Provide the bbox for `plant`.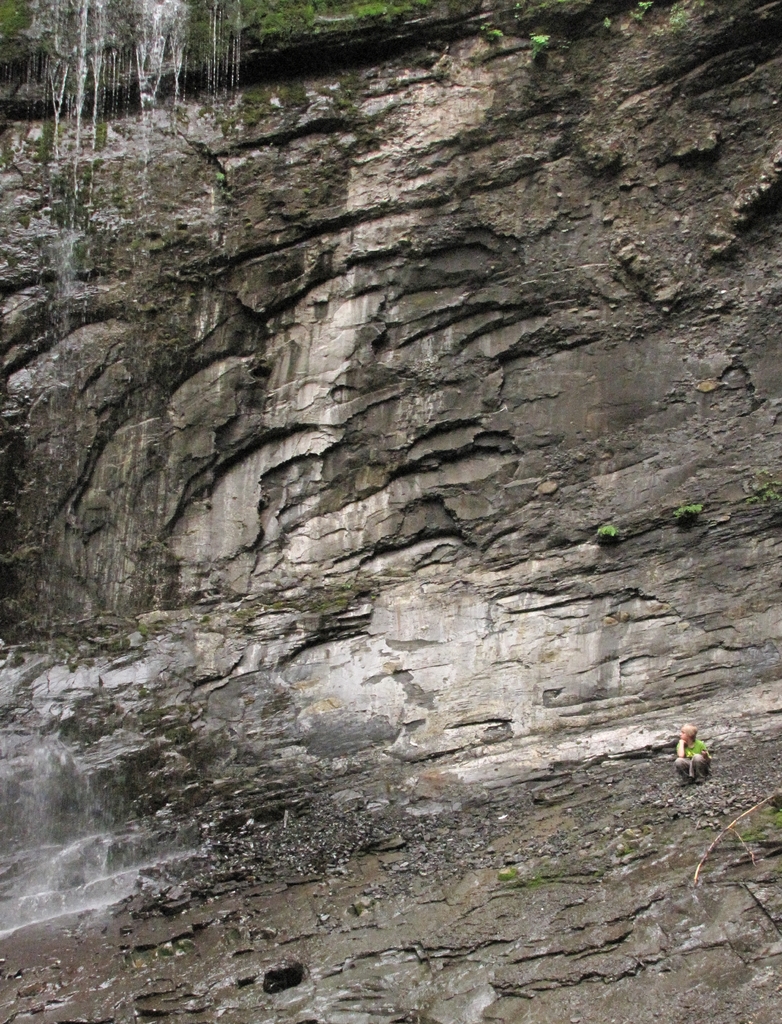
left=528, top=27, right=555, bottom=56.
